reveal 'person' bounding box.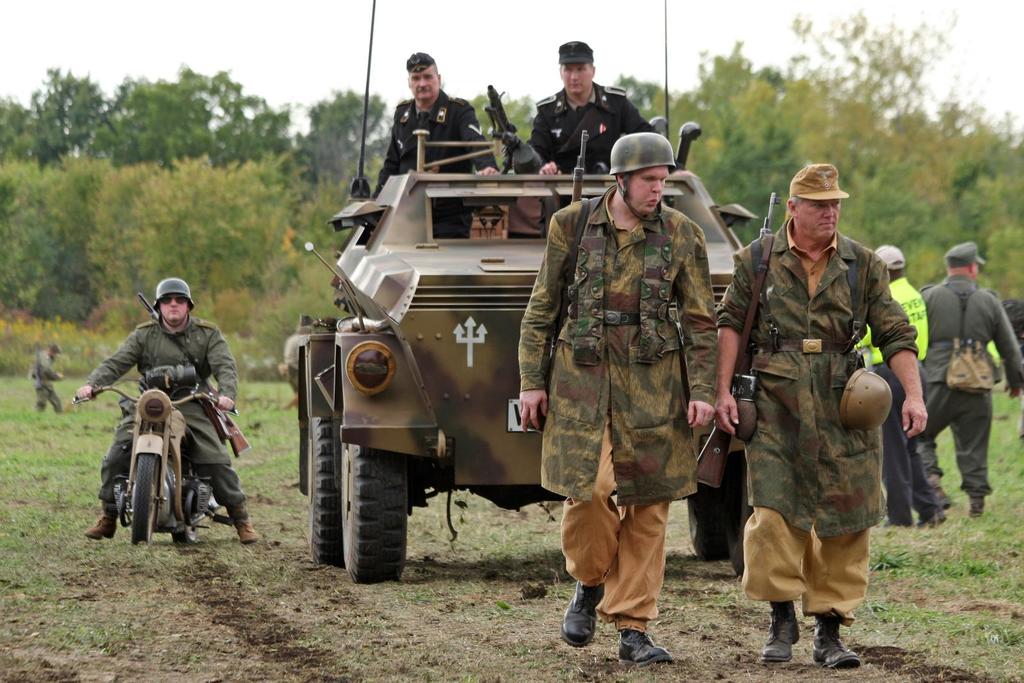
Revealed: (left=924, top=241, right=1023, bottom=520).
